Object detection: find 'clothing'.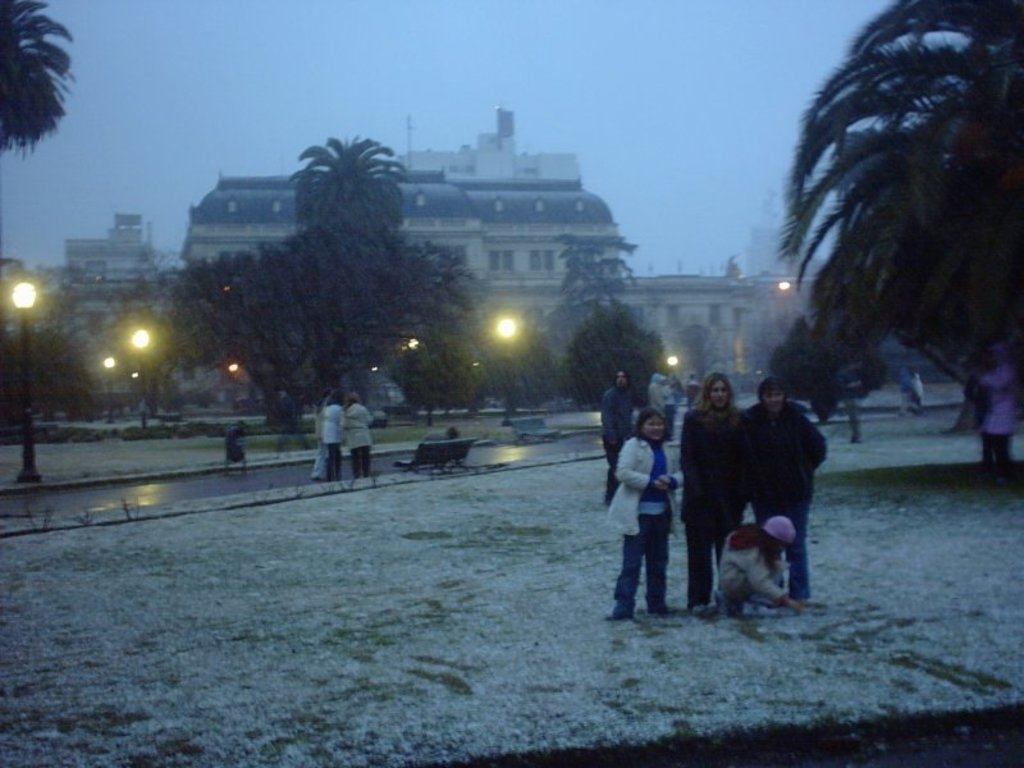
603 396 687 609.
